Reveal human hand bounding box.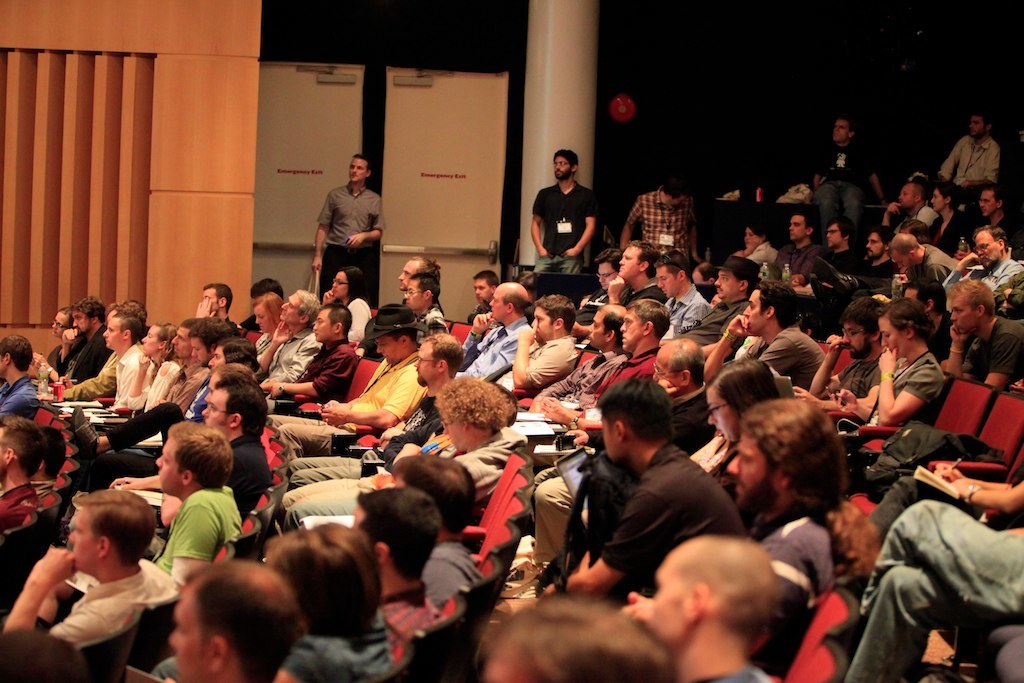
Revealed: Rect(564, 429, 588, 445).
